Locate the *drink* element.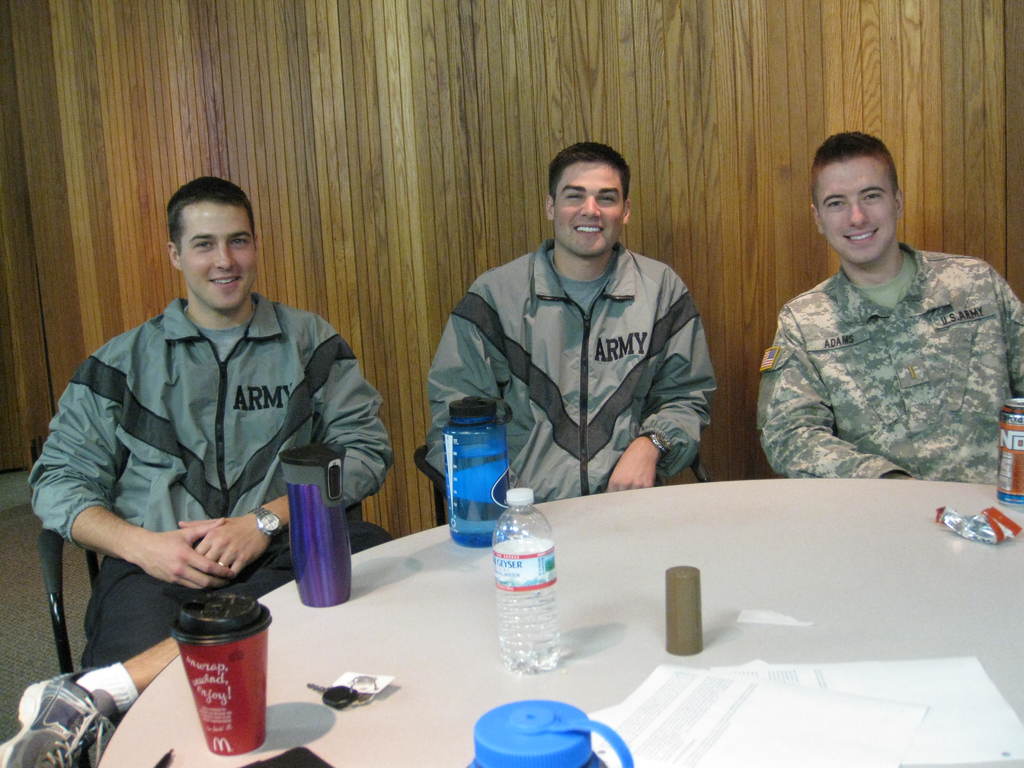
Element bbox: pyautogui.locateOnScreen(497, 488, 566, 669).
